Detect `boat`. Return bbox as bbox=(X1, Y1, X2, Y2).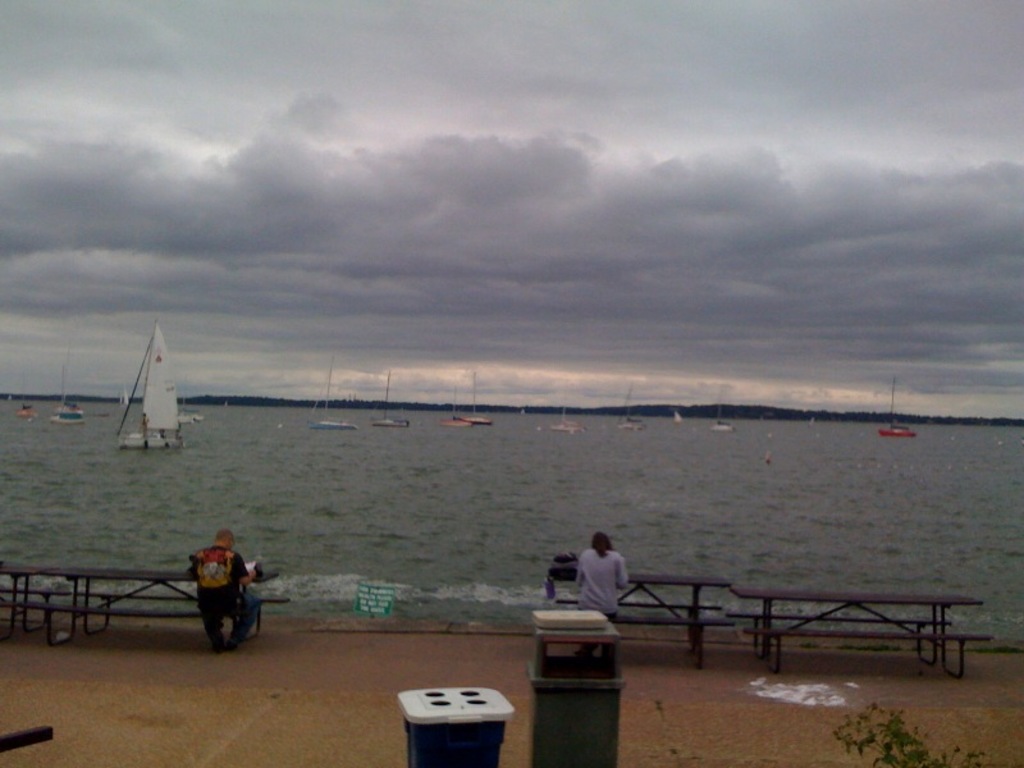
bbox=(186, 411, 201, 419).
